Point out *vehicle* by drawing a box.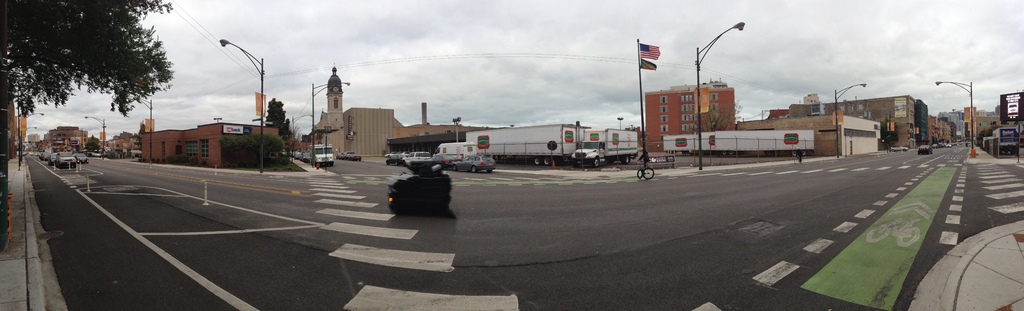
<region>572, 128, 640, 165</region>.
